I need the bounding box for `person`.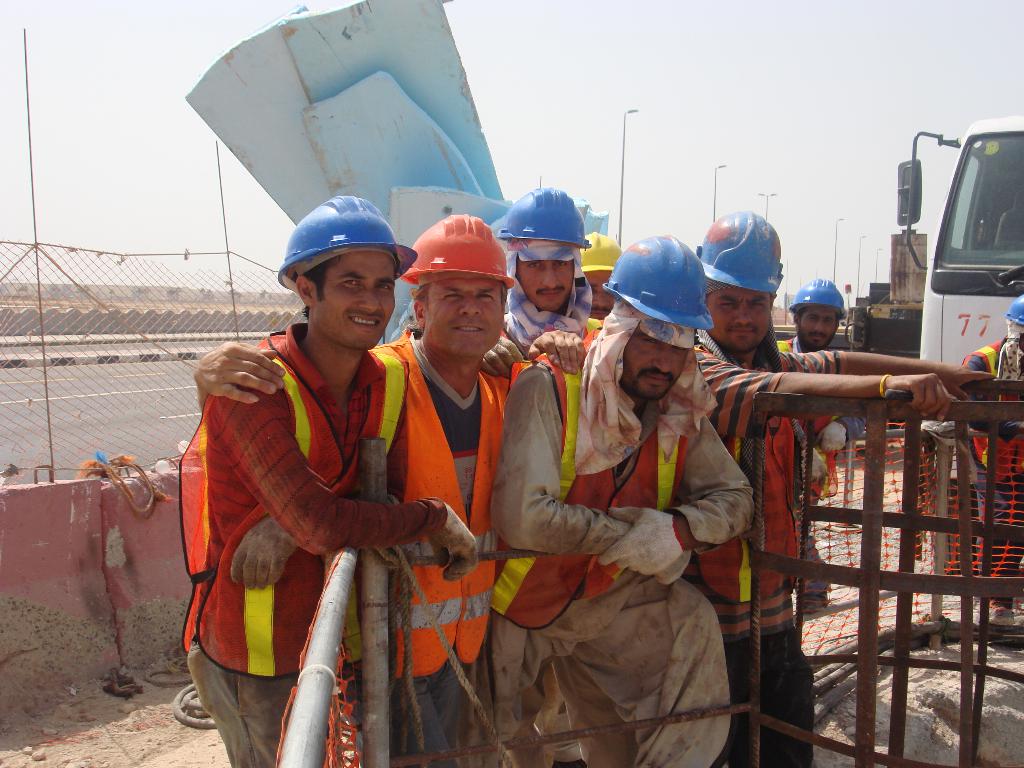
Here it is: box(488, 191, 597, 383).
